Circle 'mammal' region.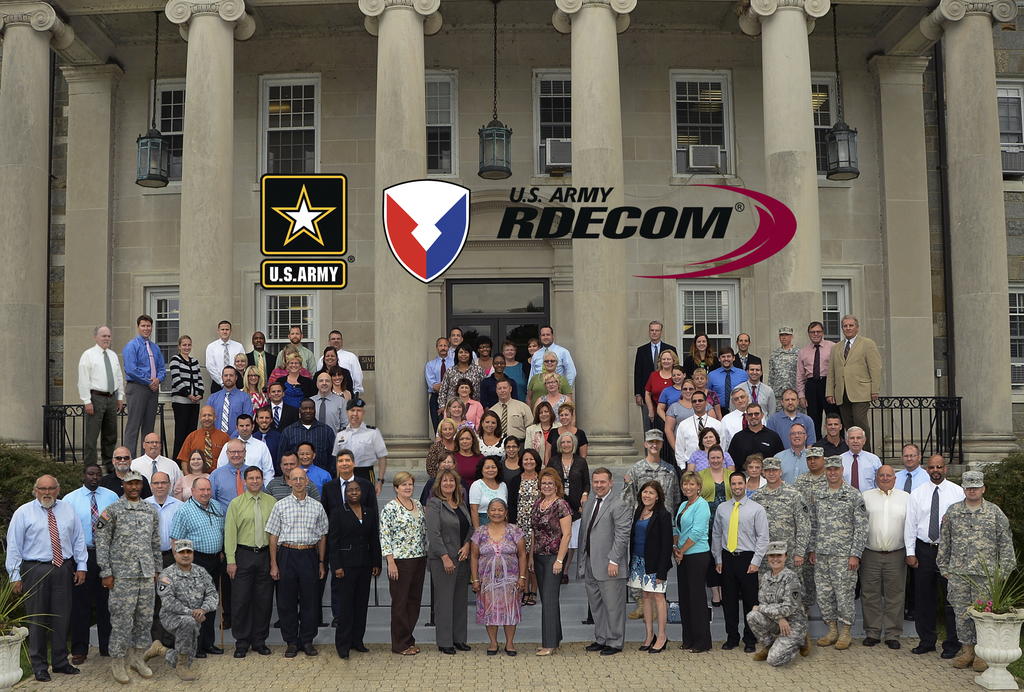
Region: <box>205,368,259,435</box>.
